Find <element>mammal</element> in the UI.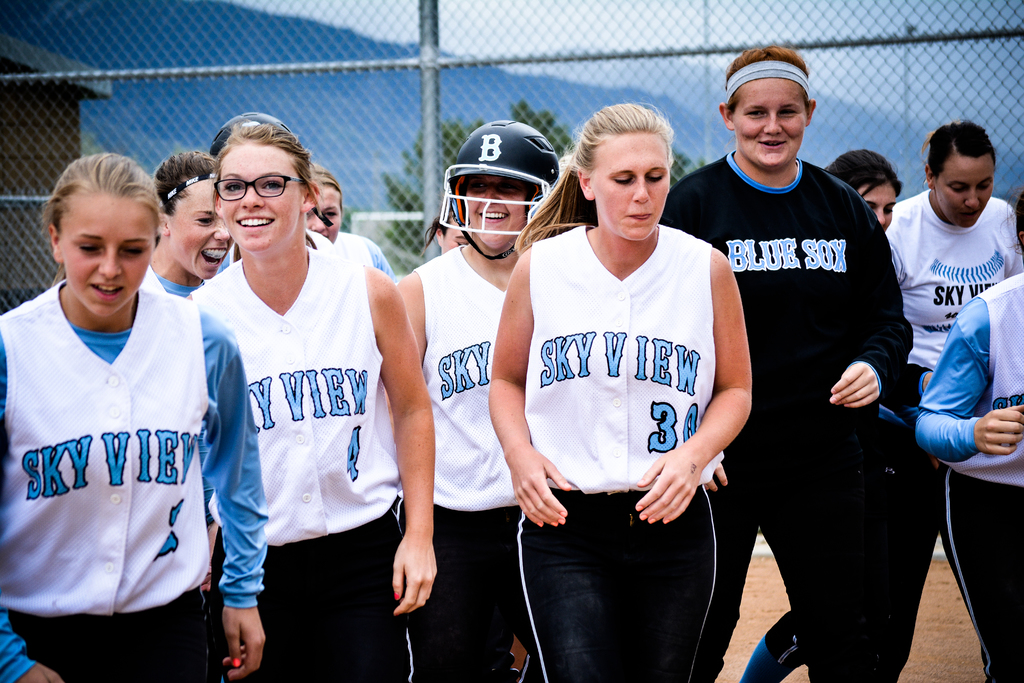
UI element at 740/115/1023/682.
